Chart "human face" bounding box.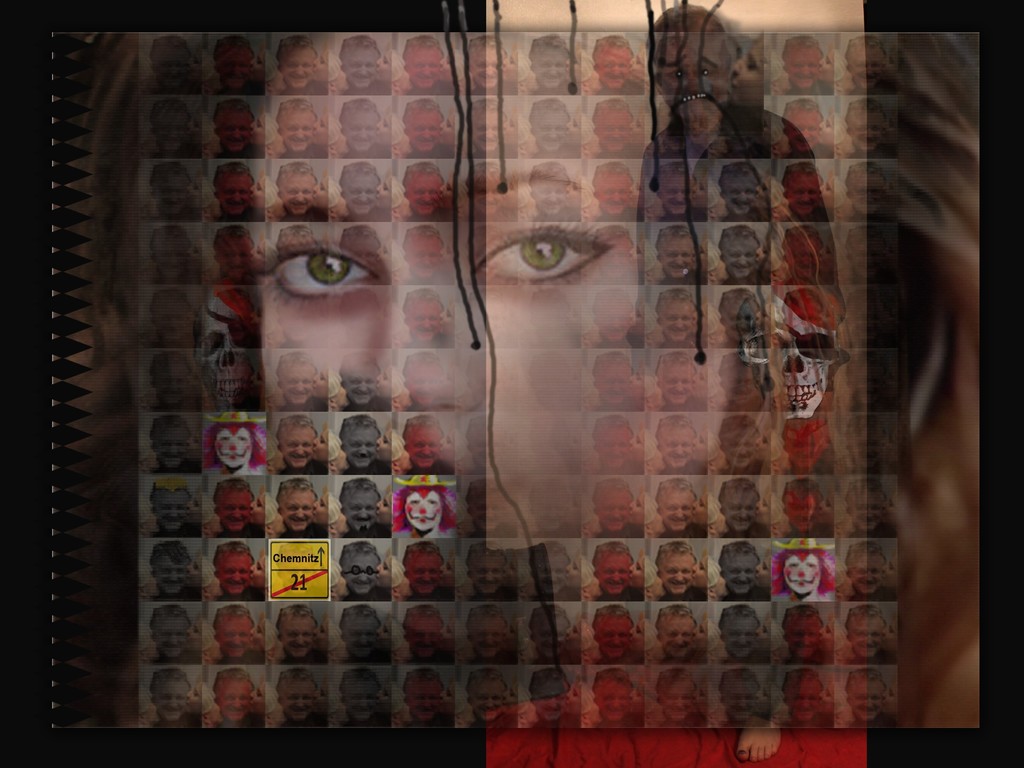
Charted: 275:364:313:409.
